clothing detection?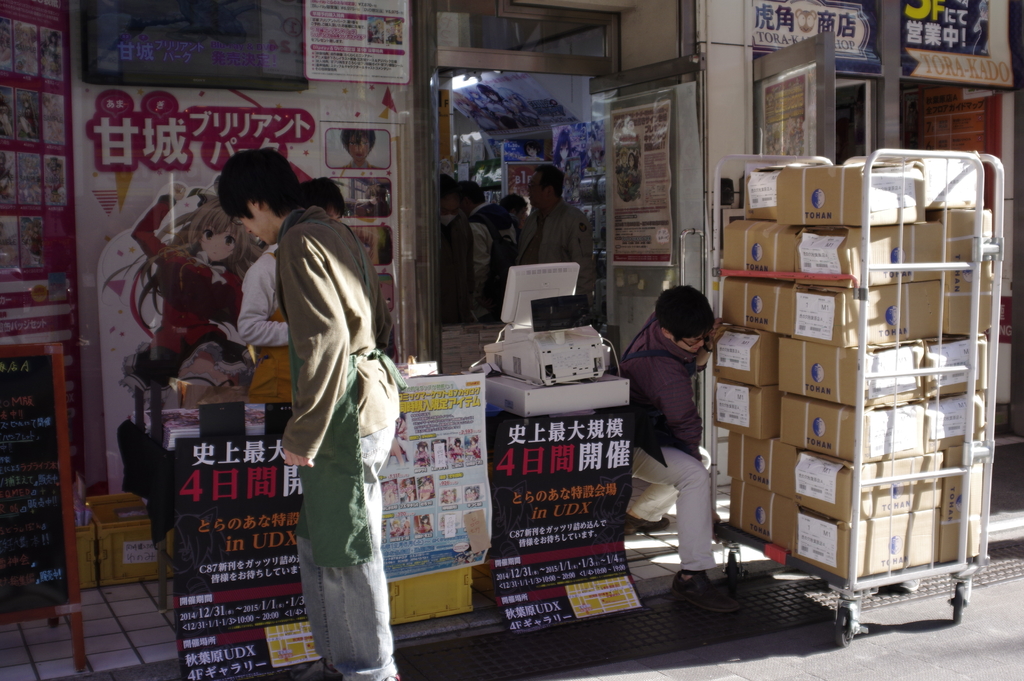
bbox(243, 152, 390, 629)
